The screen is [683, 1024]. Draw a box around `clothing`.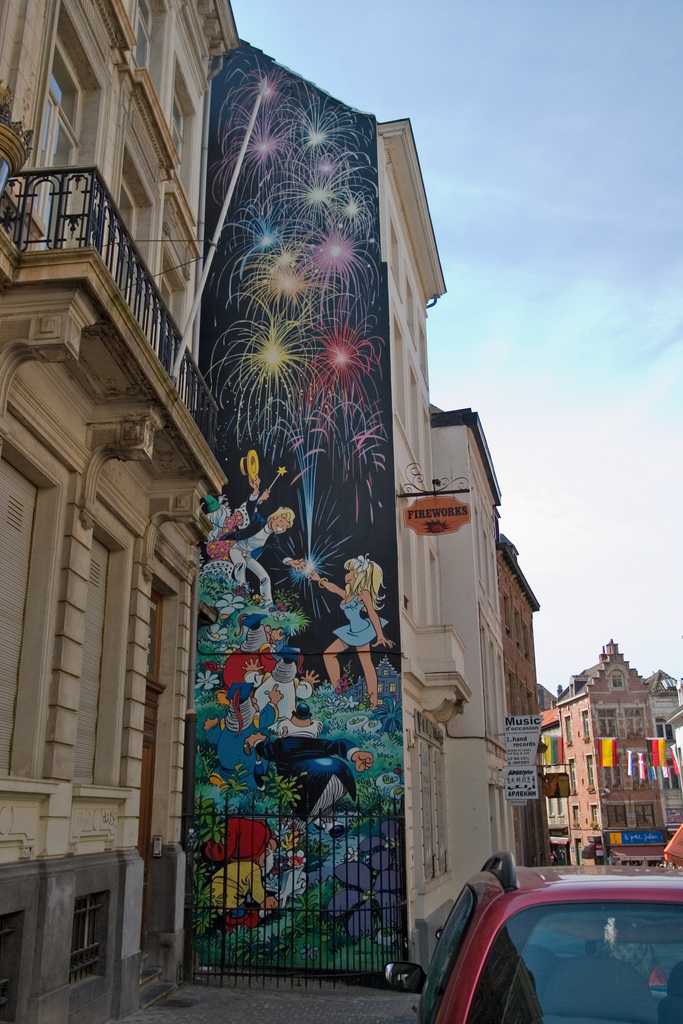
(224,646,279,696).
